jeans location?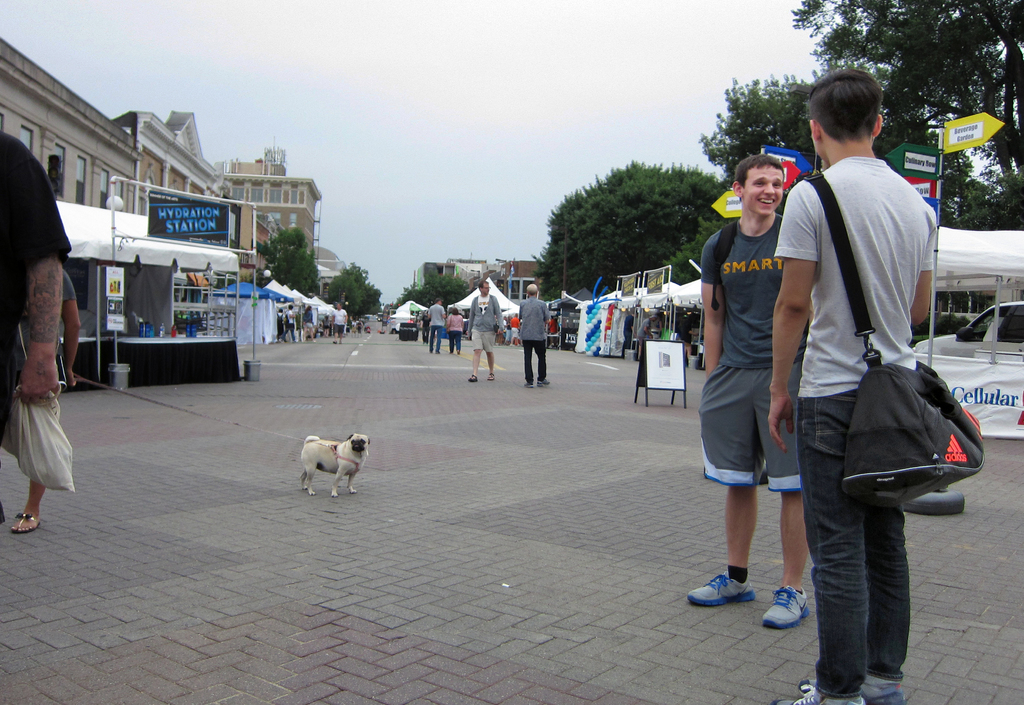
[left=429, top=327, right=441, bottom=355]
